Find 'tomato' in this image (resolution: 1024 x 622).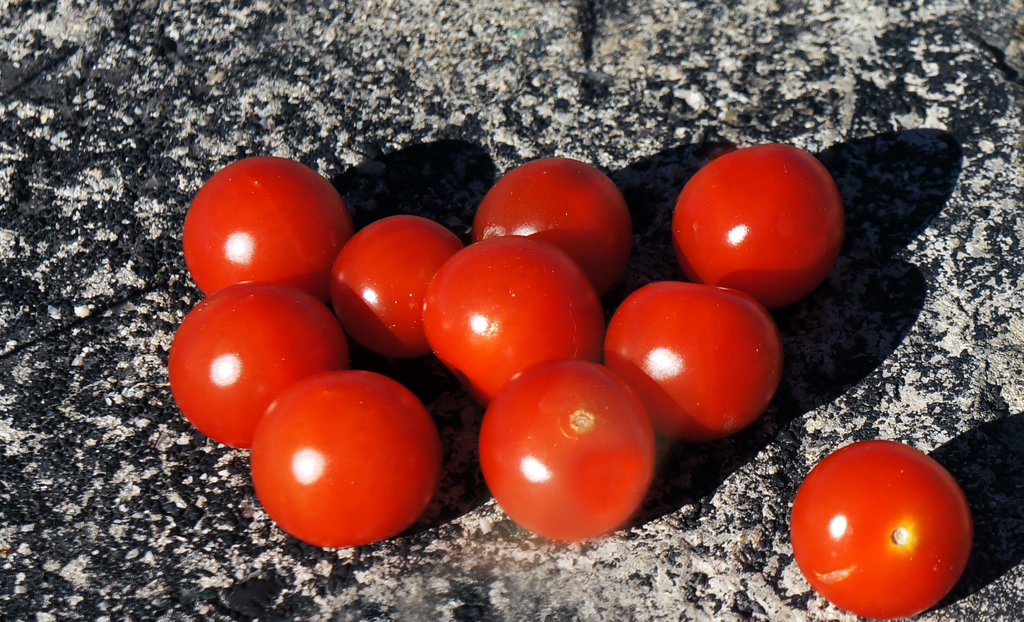
790/440/974/620.
